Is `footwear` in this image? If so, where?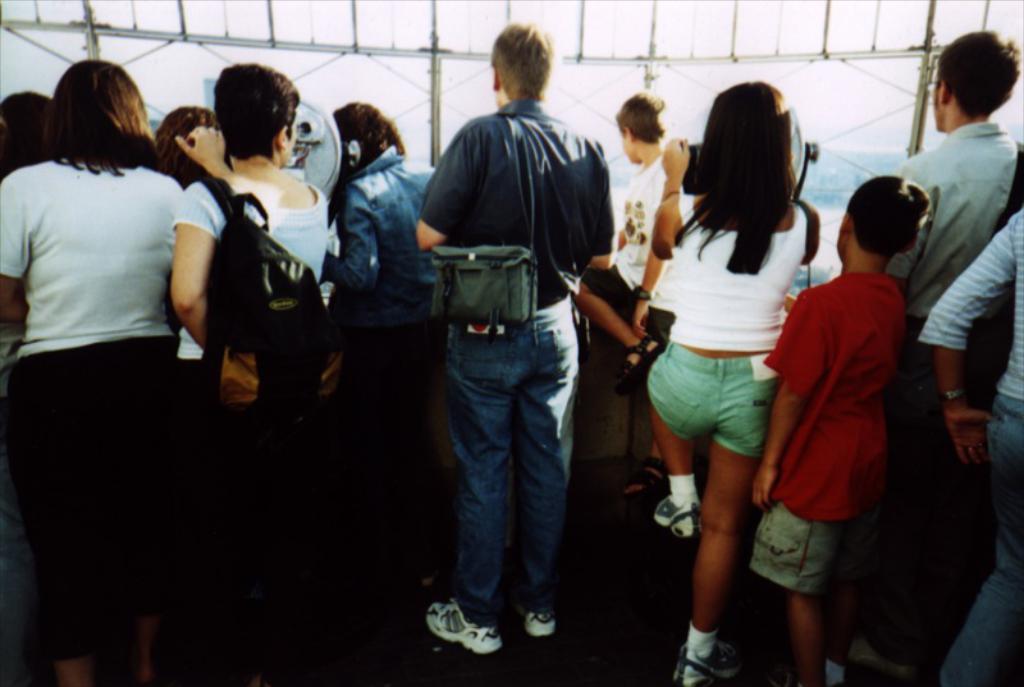
Yes, at bbox(680, 640, 739, 686).
